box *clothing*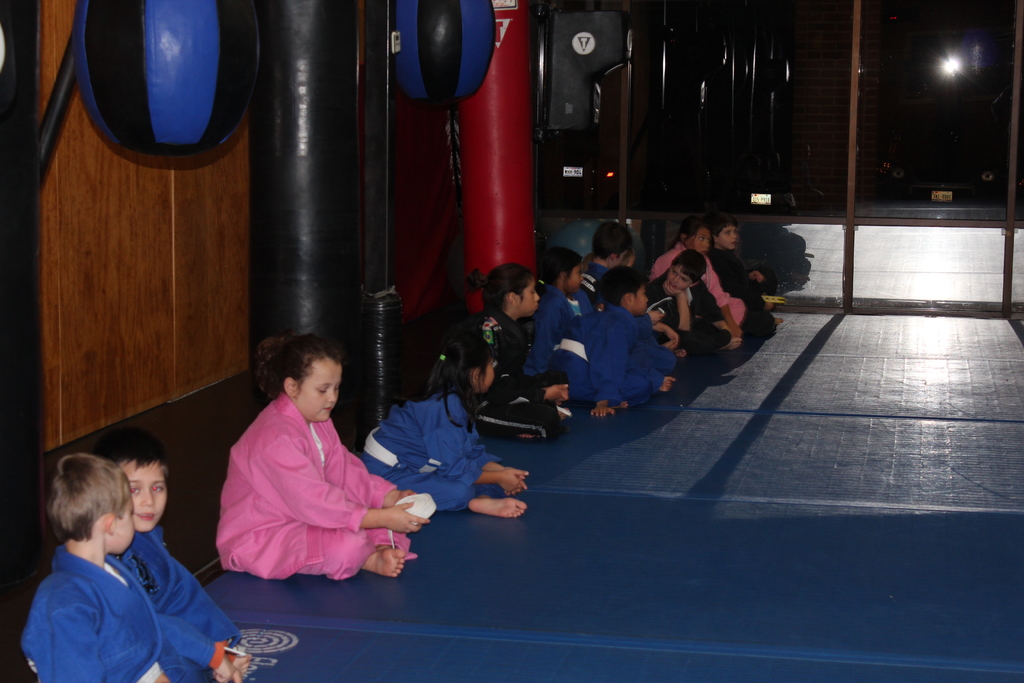
locate(586, 256, 608, 293)
